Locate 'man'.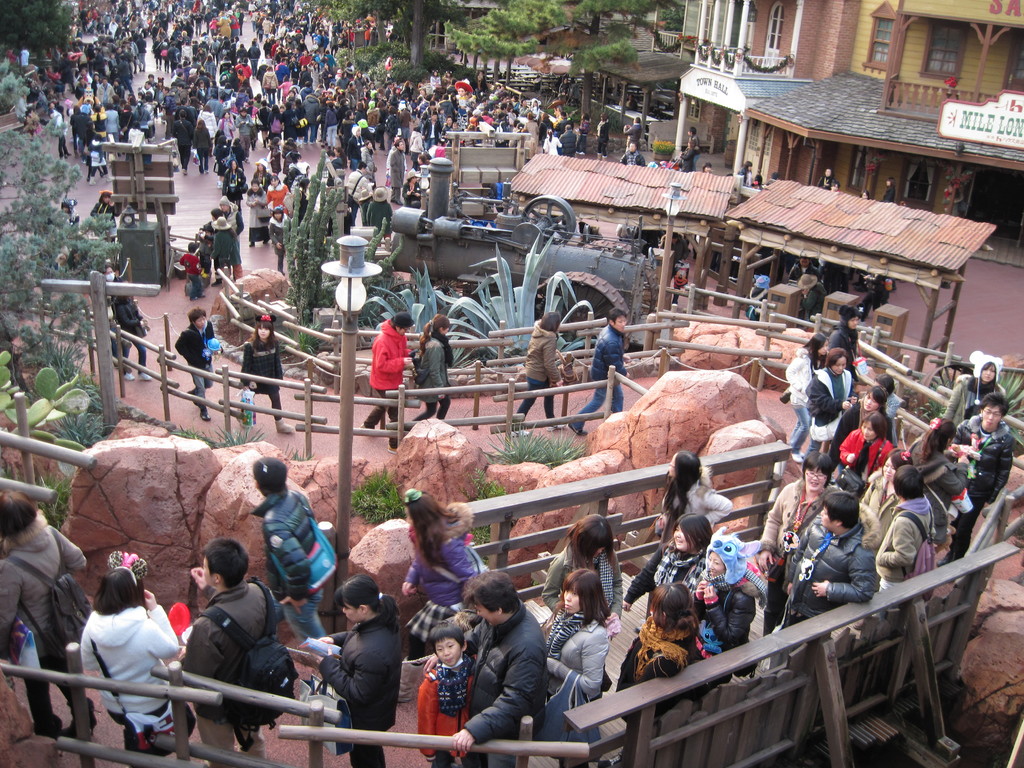
Bounding box: <region>942, 400, 1016, 568</region>.
